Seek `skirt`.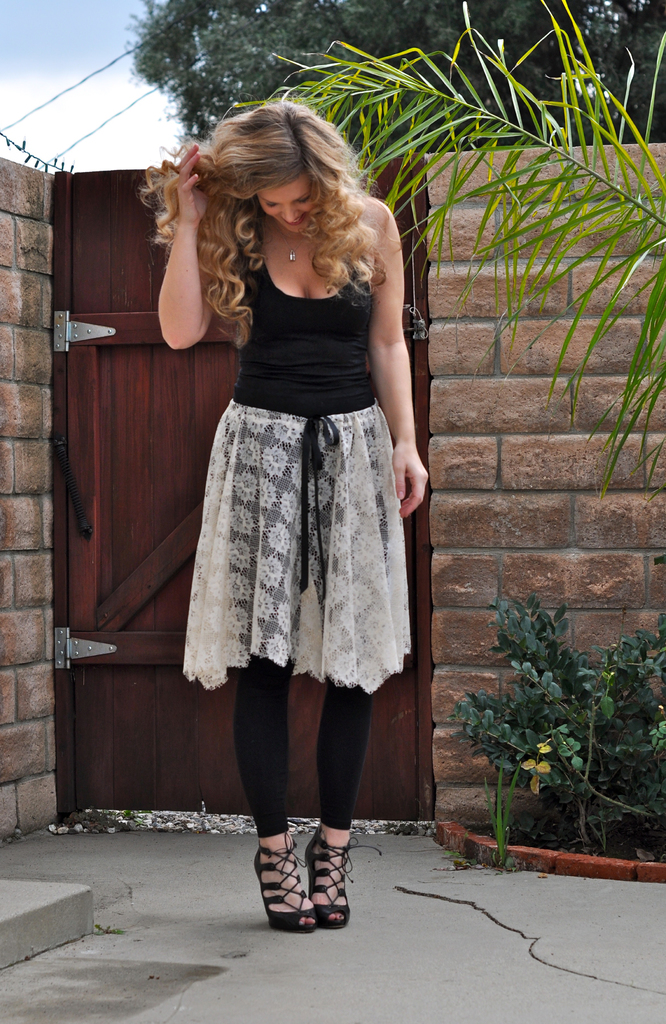
<bbox>183, 402, 426, 694</bbox>.
